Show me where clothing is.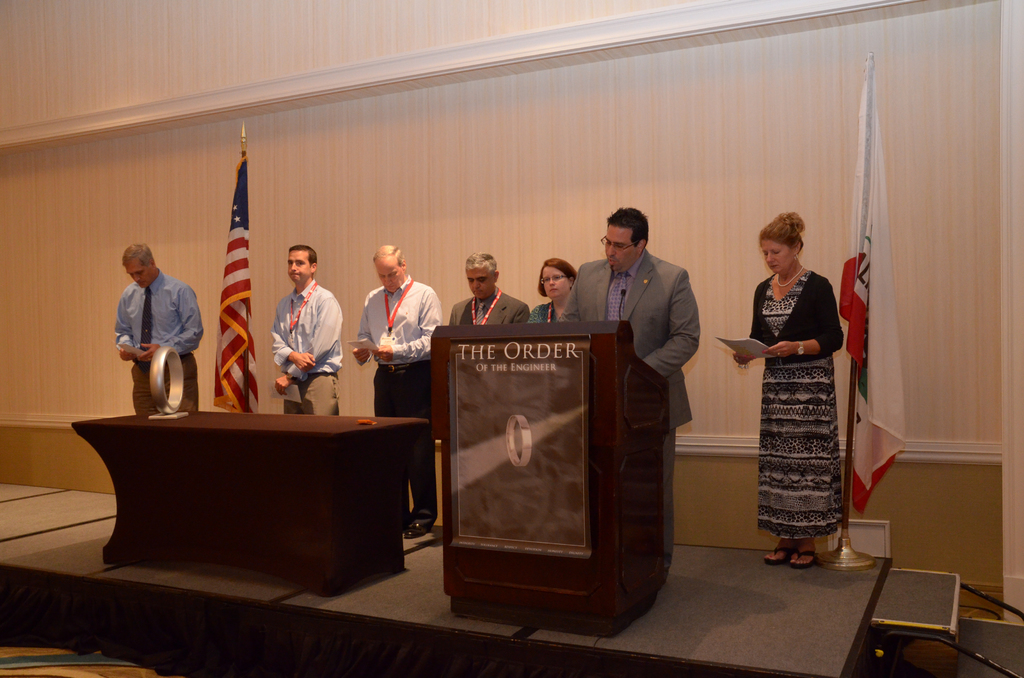
clothing is at left=554, top=251, right=698, bottom=561.
